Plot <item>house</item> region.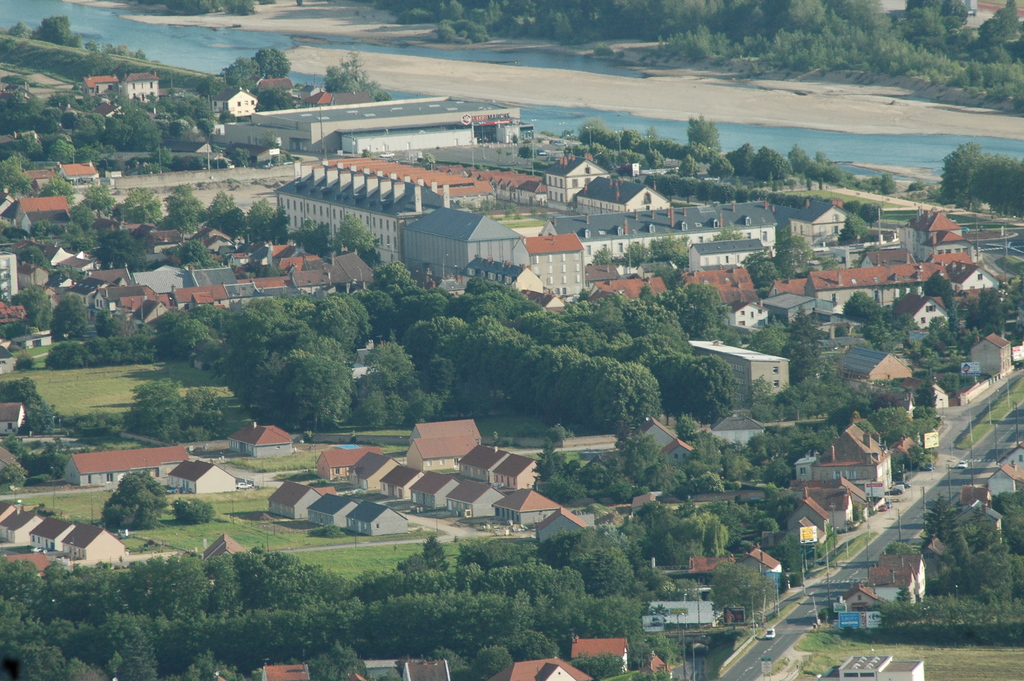
Plotted at bbox(782, 464, 871, 525).
